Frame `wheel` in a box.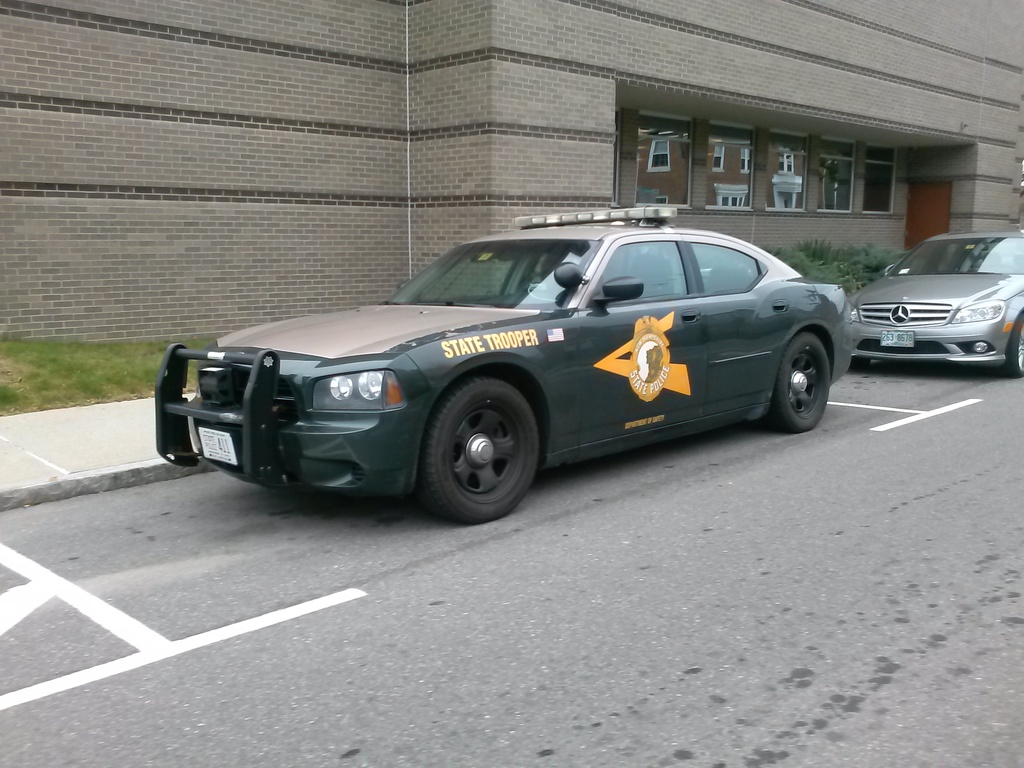
[409,381,544,514].
